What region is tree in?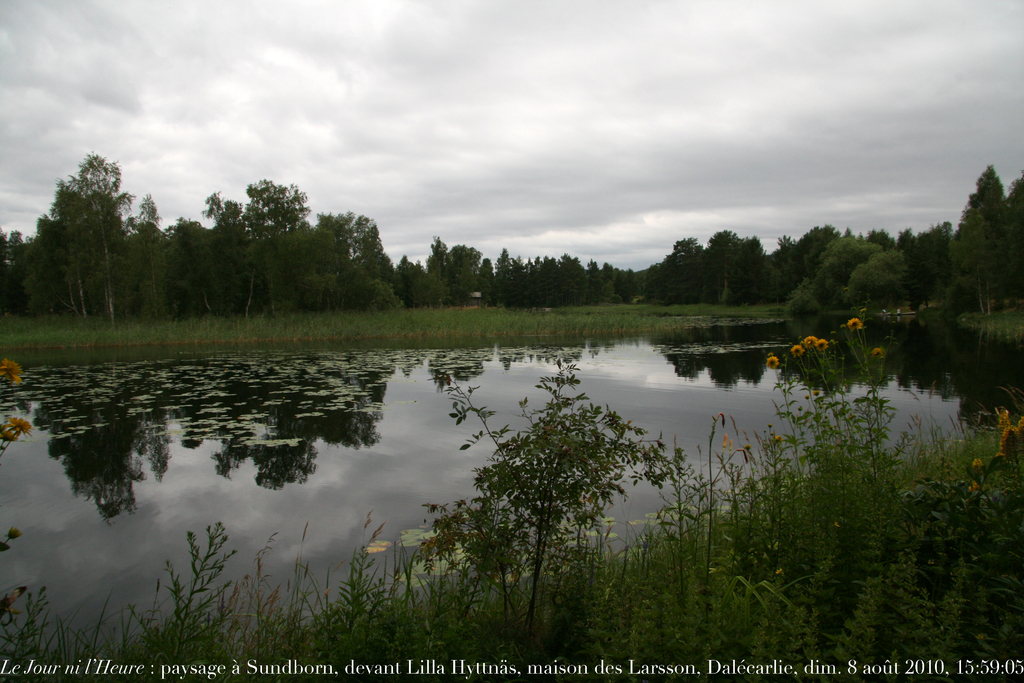
9, 227, 26, 265.
